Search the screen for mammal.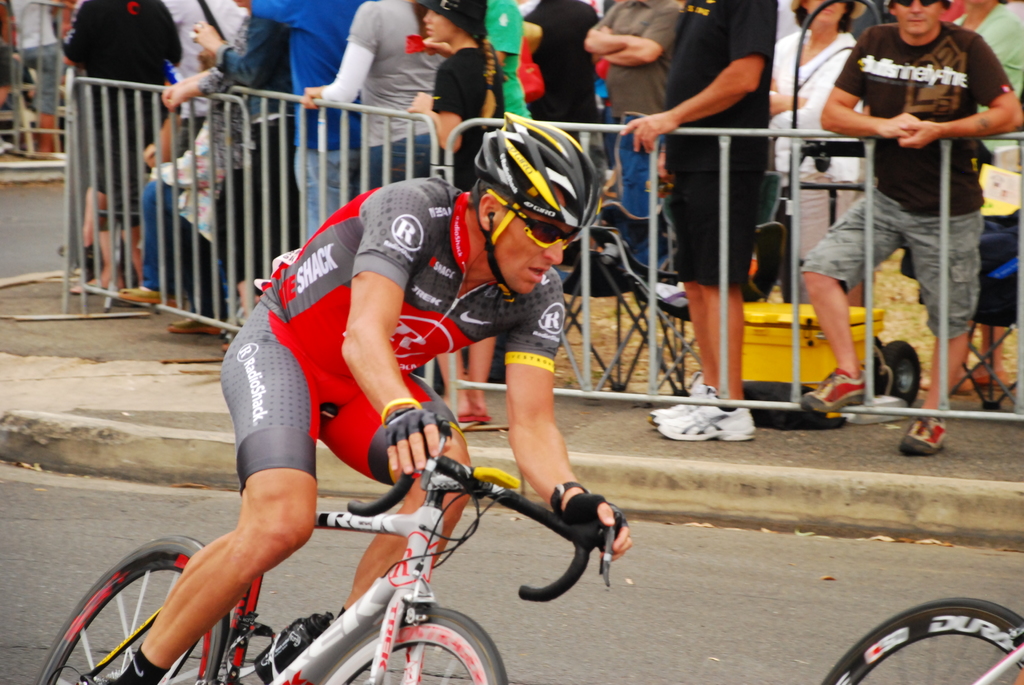
Found at (189,0,294,330).
